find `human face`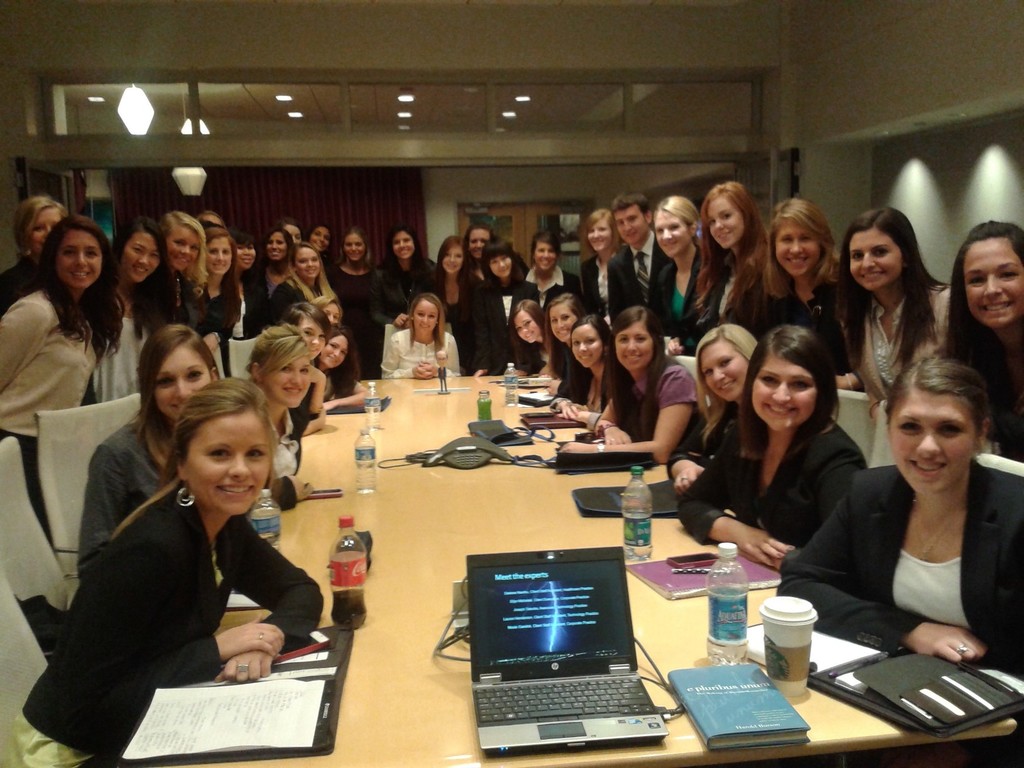
344:234:365:266
